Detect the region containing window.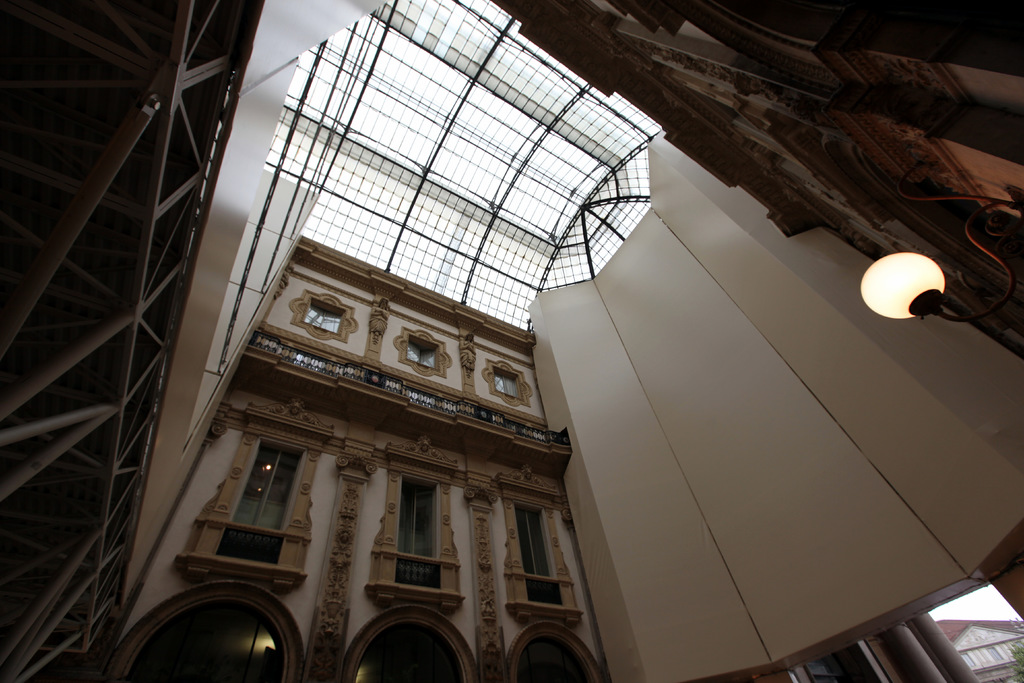
select_region(408, 333, 439, 371).
